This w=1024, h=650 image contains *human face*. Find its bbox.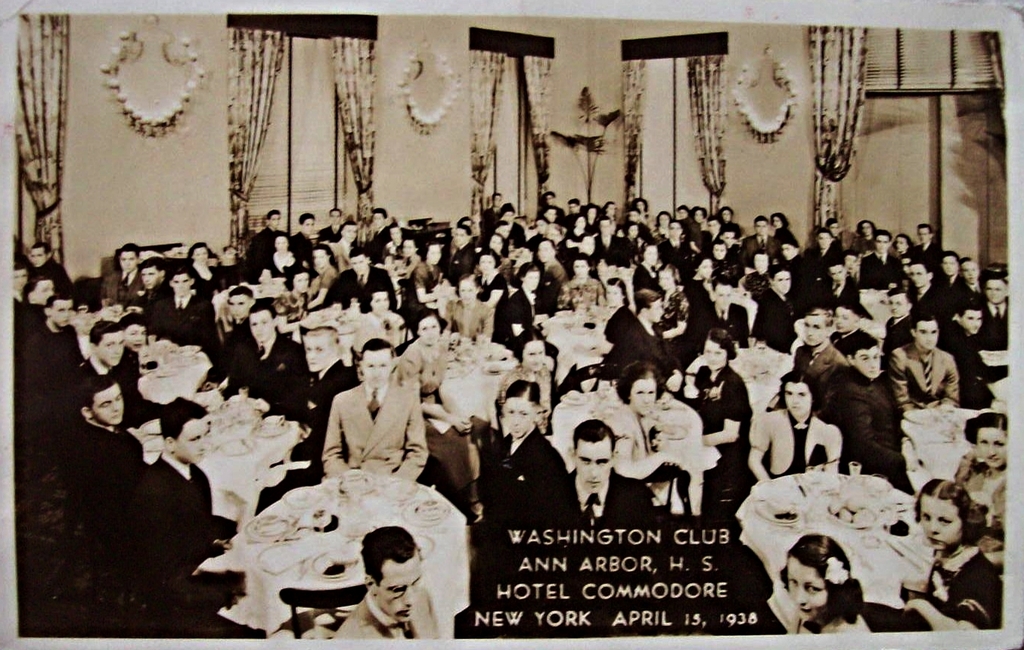
<region>772, 270, 790, 295</region>.
